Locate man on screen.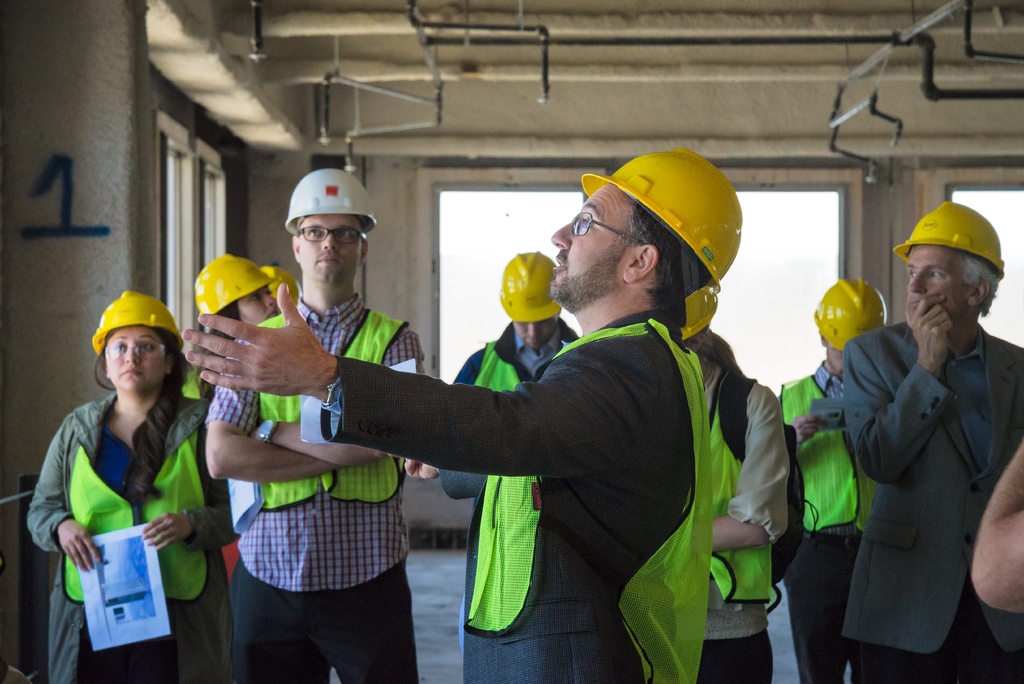
On screen at {"x1": 449, "y1": 249, "x2": 580, "y2": 391}.
